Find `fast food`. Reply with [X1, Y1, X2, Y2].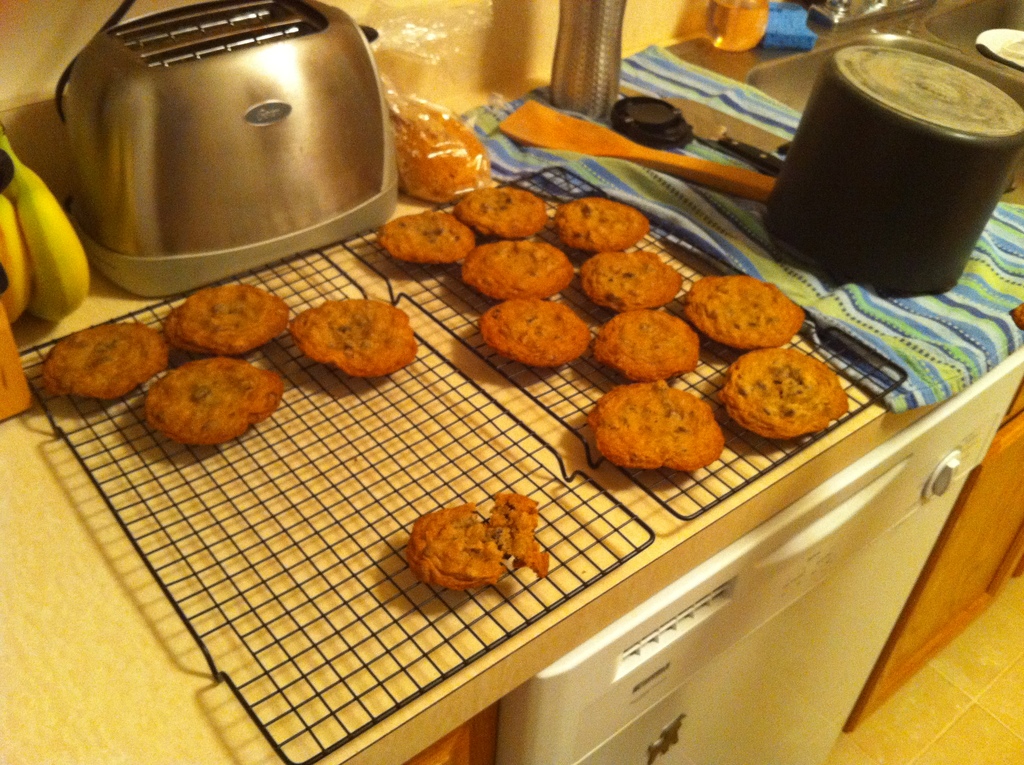
[0, 133, 89, 330].
